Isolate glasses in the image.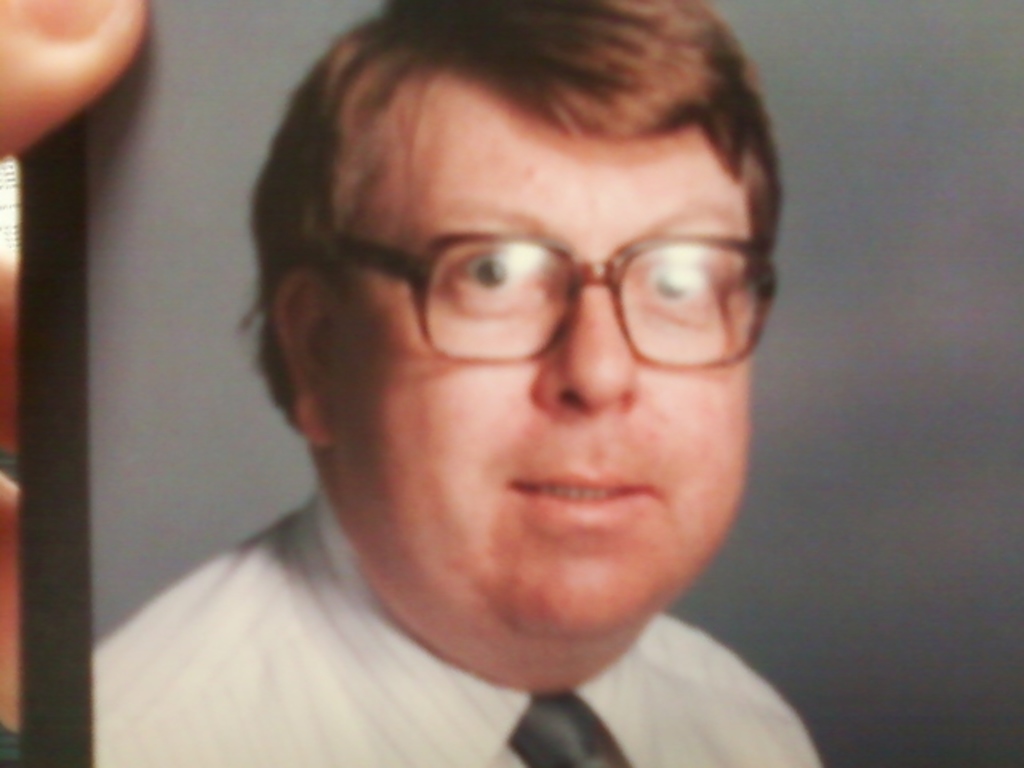
Isolated region: detection(342, 181, 773, 363).
